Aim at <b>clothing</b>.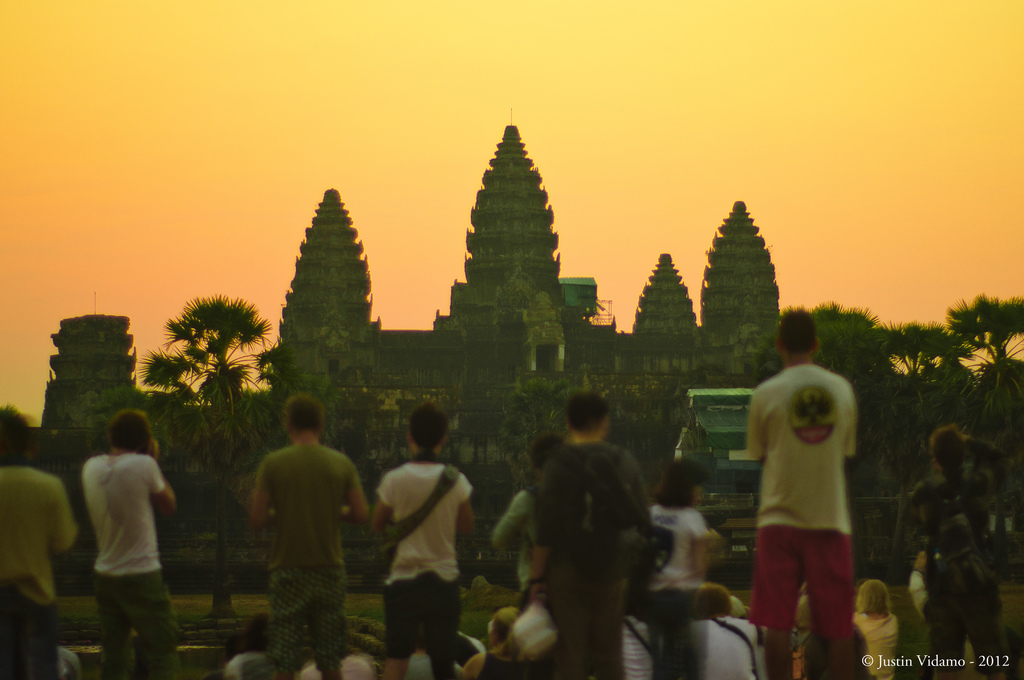
Aimed at {"left": 694, "top": 617, "right": 764, "bottom": 679}.
